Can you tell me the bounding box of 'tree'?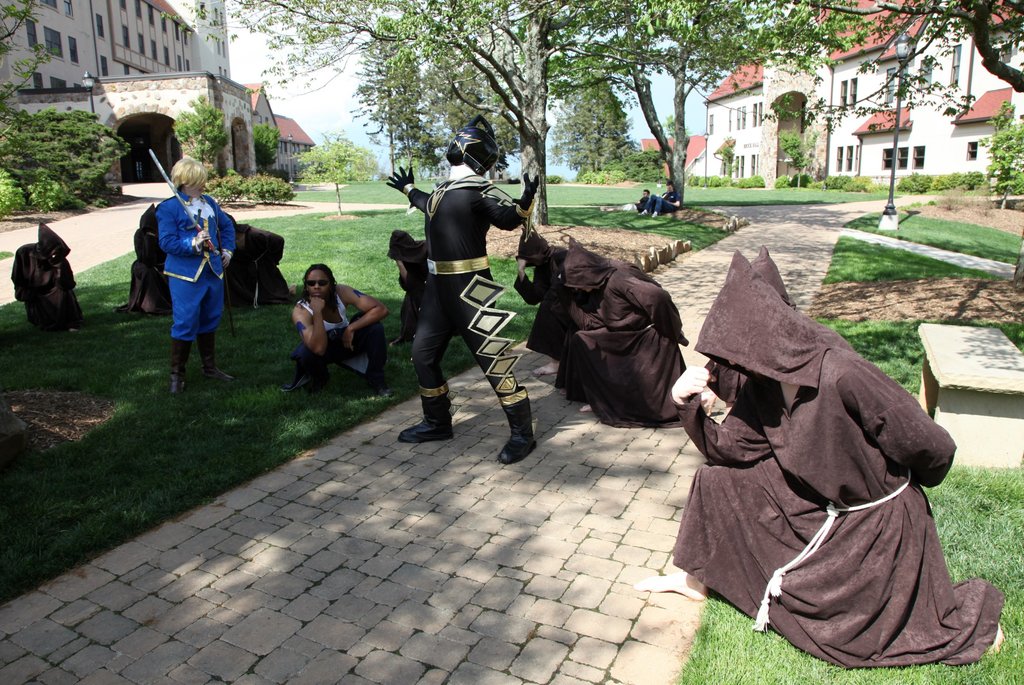
x1=310 y1=129 x2=380 y2=182.
